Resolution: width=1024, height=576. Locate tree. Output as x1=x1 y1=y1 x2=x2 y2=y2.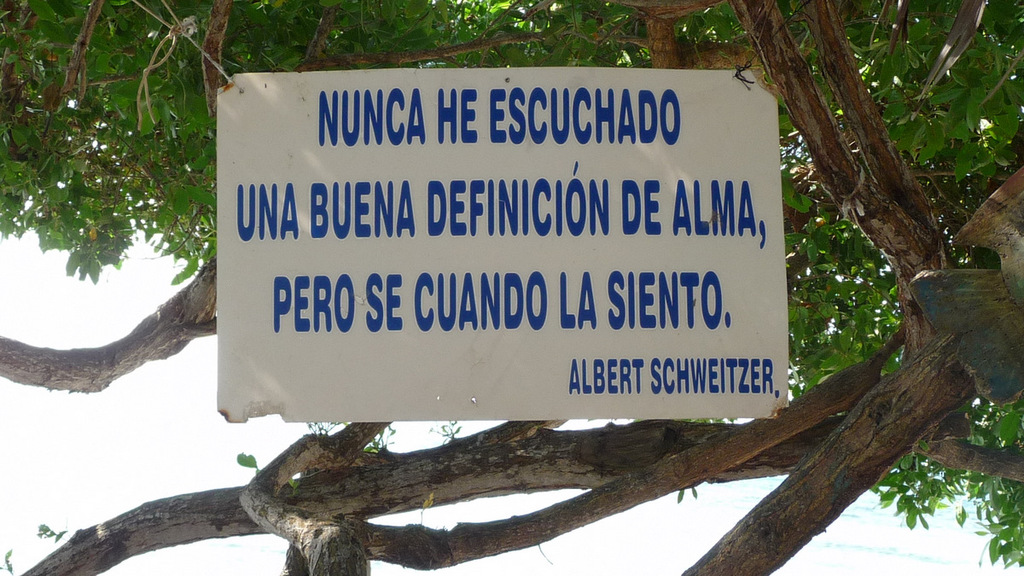
x1=154 y1=5 x2=1016 y2=522.
